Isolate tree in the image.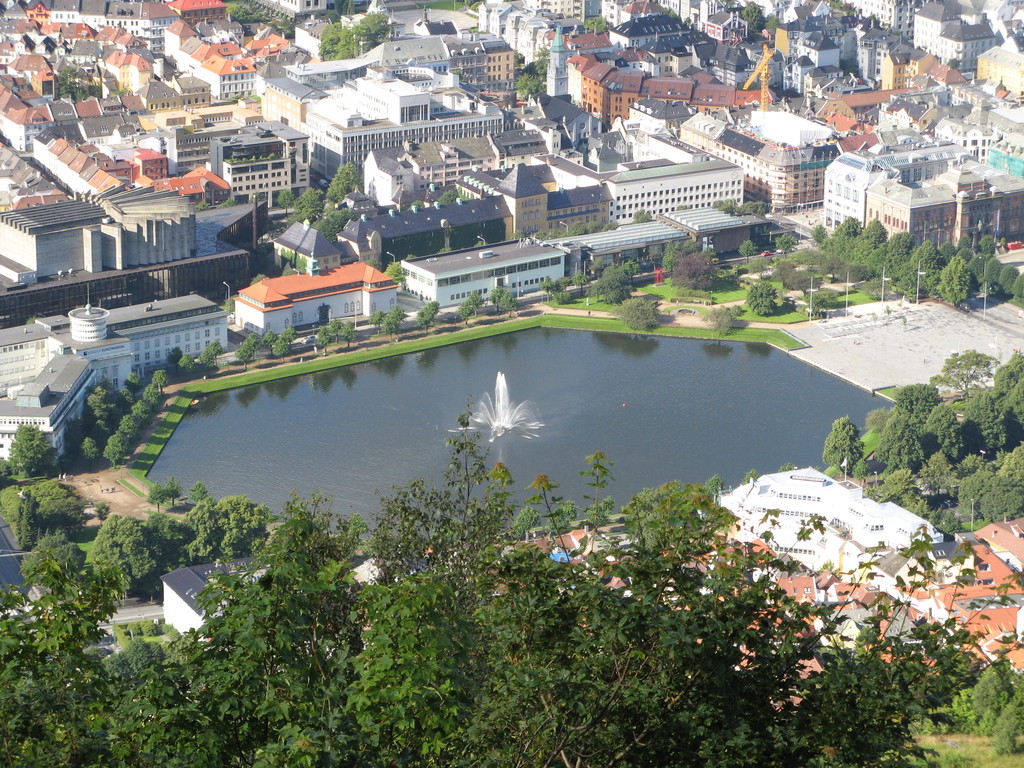
Isolated region: select_region(177, 355, 197, 381).
